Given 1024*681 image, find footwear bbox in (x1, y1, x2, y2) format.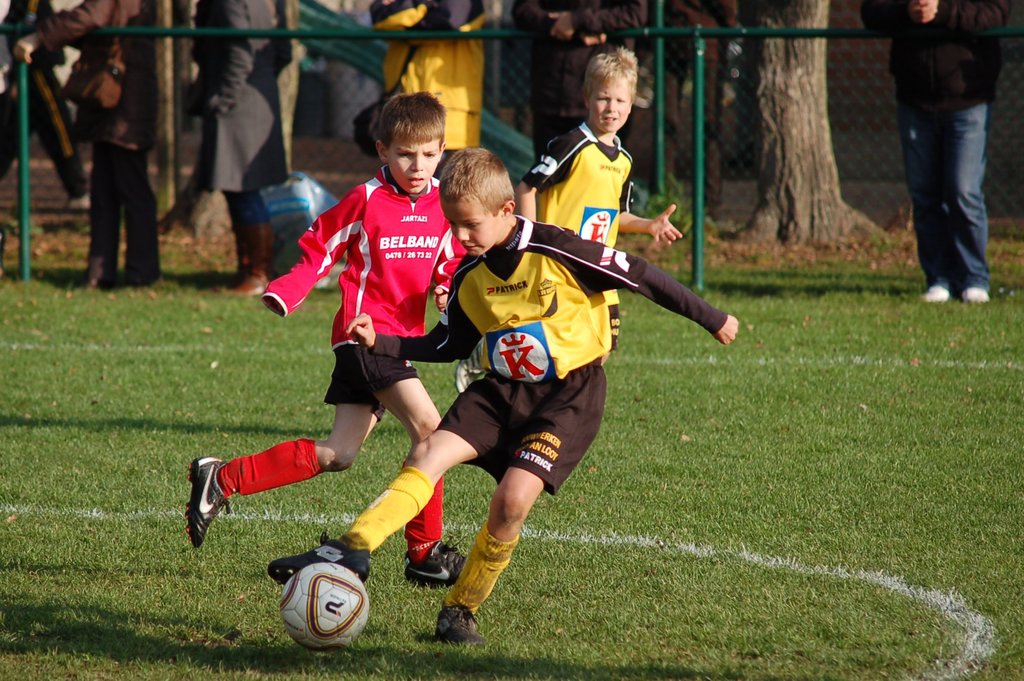
(959, 287, 991, 306).
